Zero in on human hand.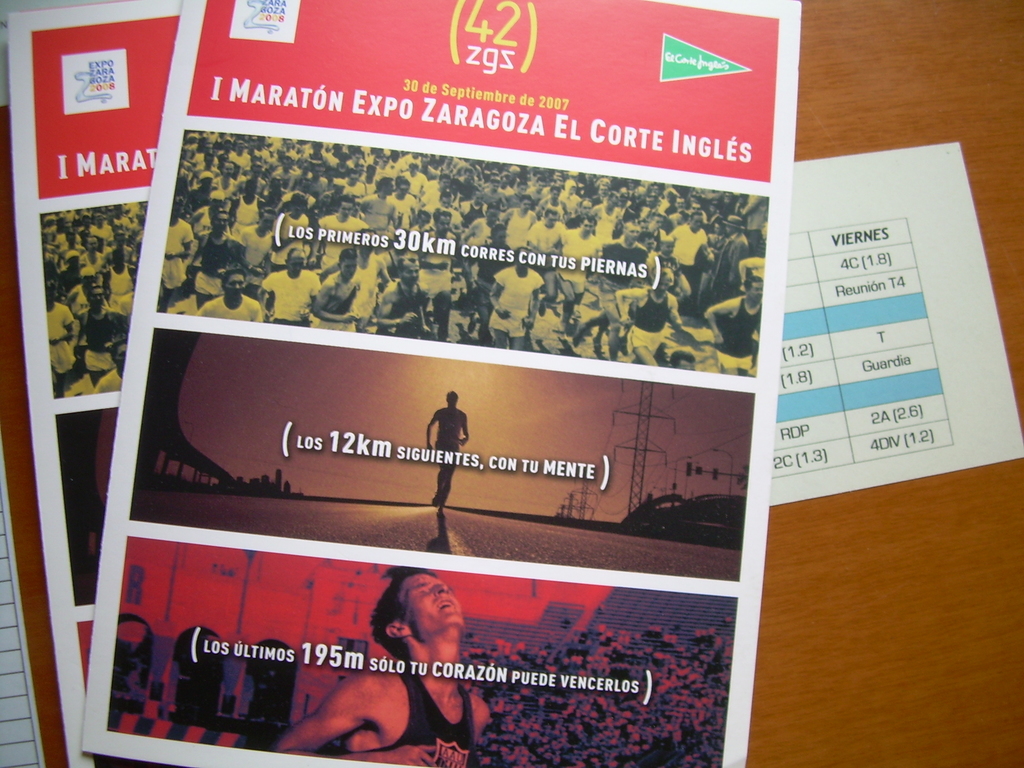
Zeroed in: pyautogui.locateOnScreen(252, 264, 264, 277).
